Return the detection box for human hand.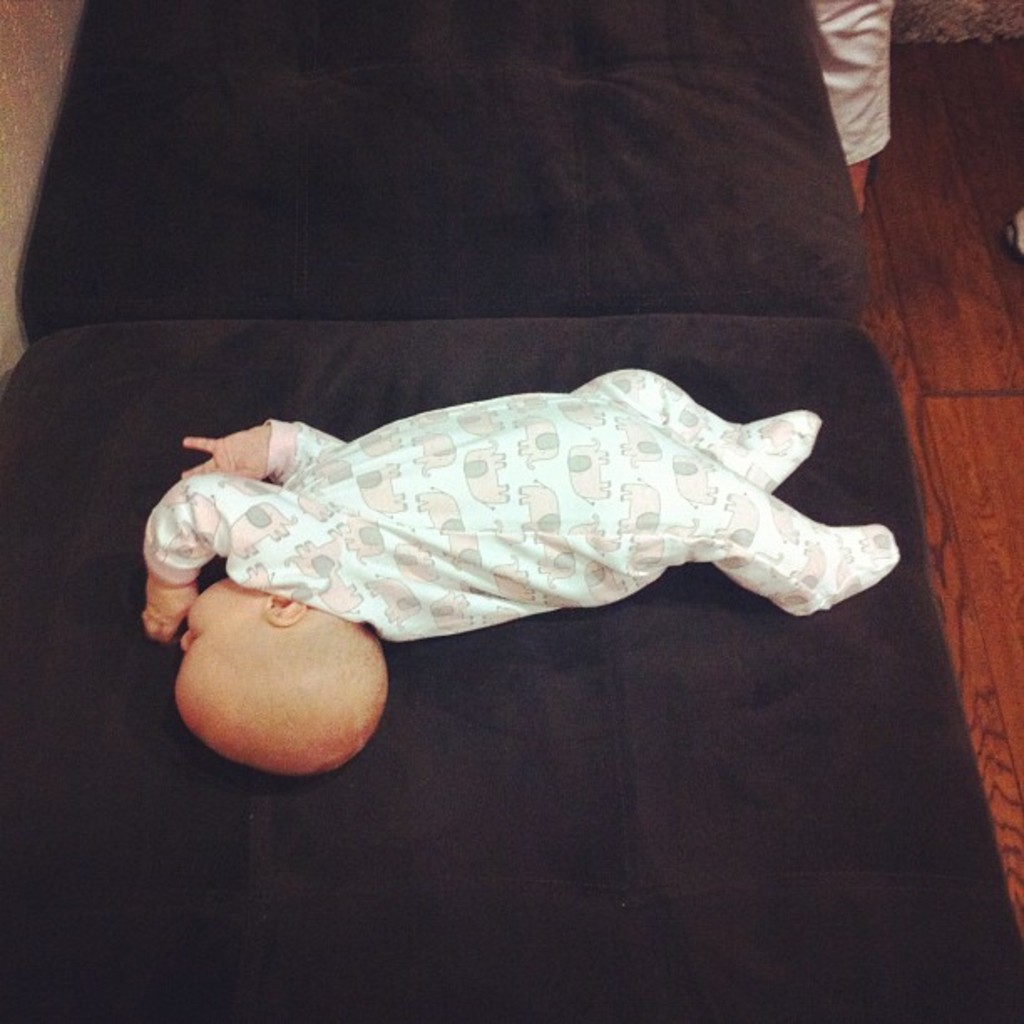
box(139, 576, 199, 648).
